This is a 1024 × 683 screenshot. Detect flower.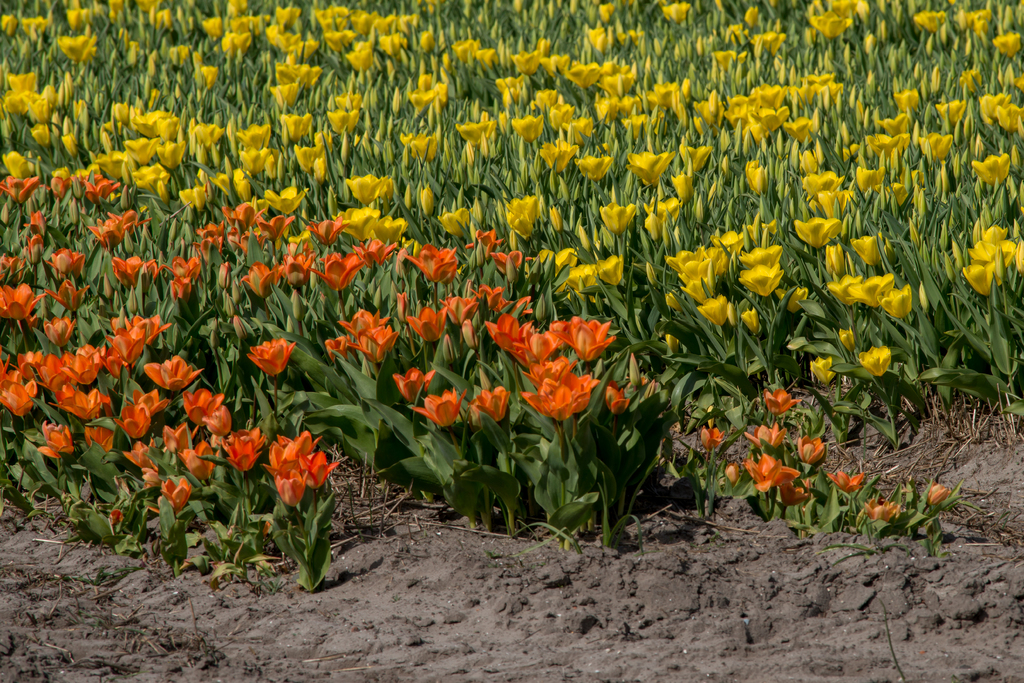
l=23, t=211, r=44, b=238.
